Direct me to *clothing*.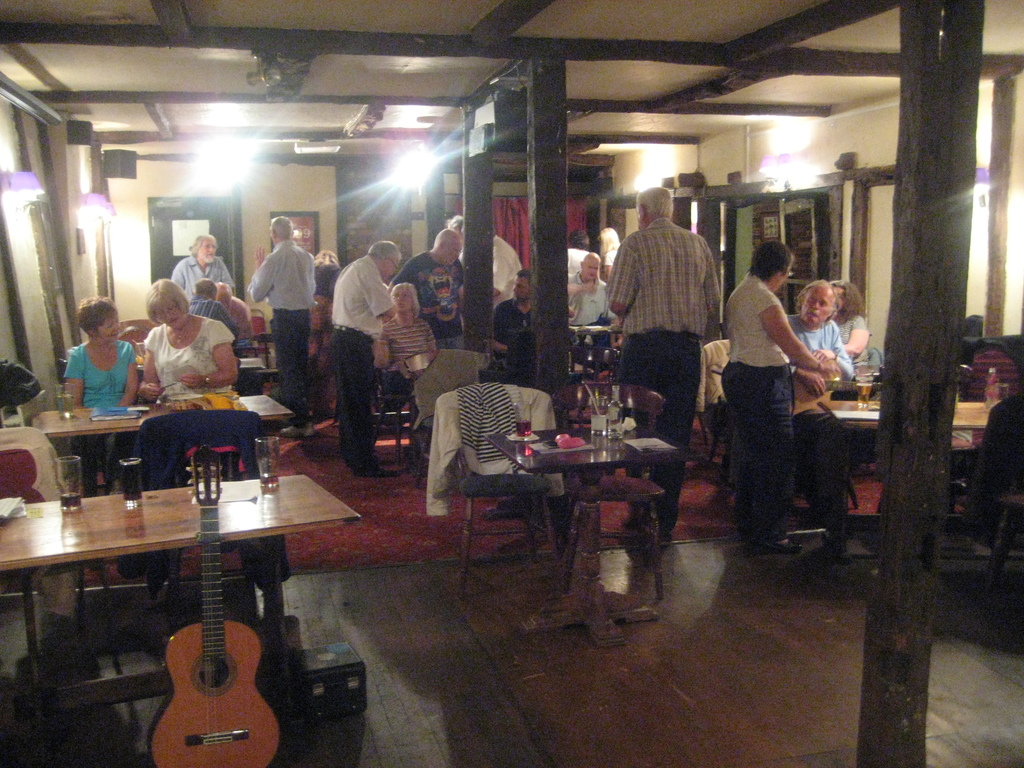
Direction: bbox(566, 269, 609, 323).
